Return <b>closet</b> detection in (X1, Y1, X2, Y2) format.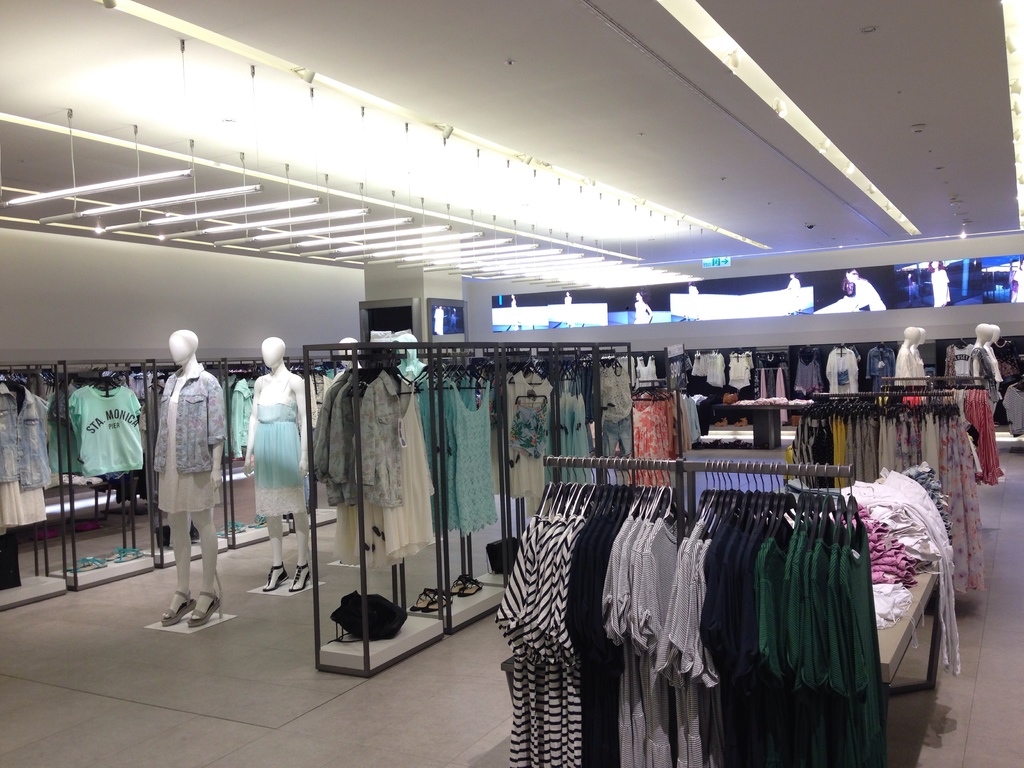
(307, 342, 637, 623).
